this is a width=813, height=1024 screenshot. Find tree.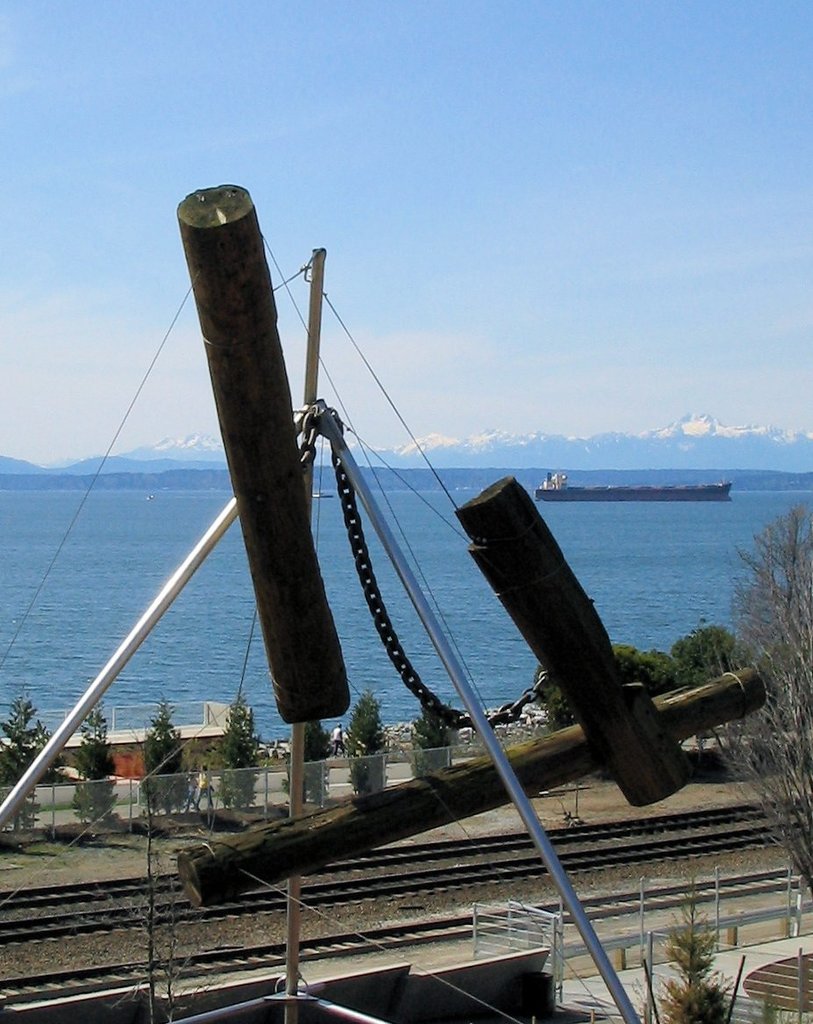
Bounding box: 649 892 750 1018.
